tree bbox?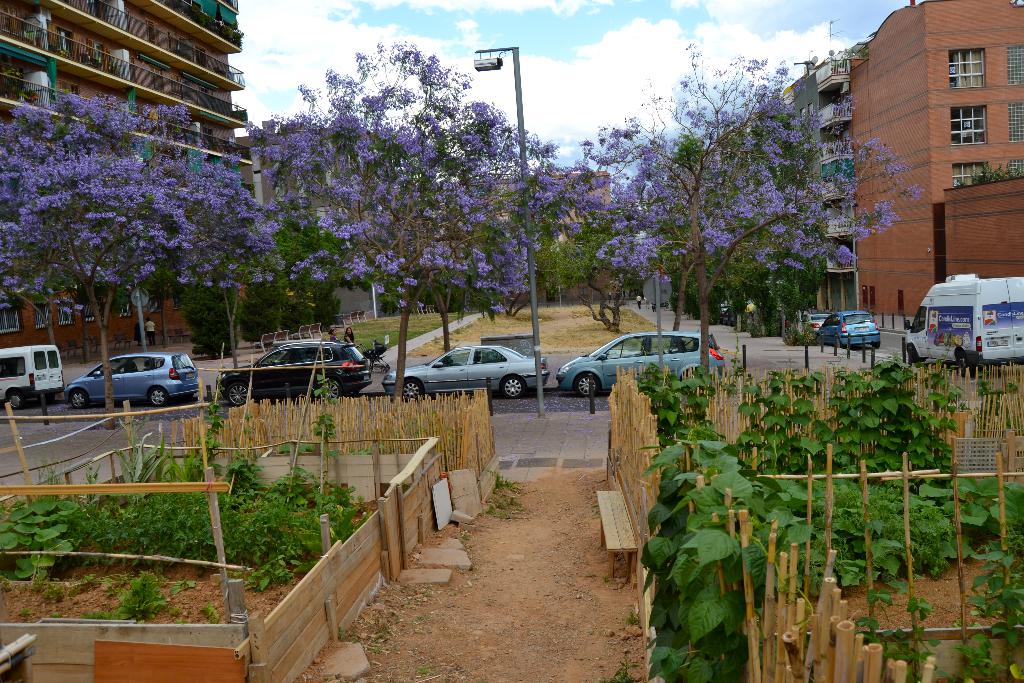
0 112 220 432
